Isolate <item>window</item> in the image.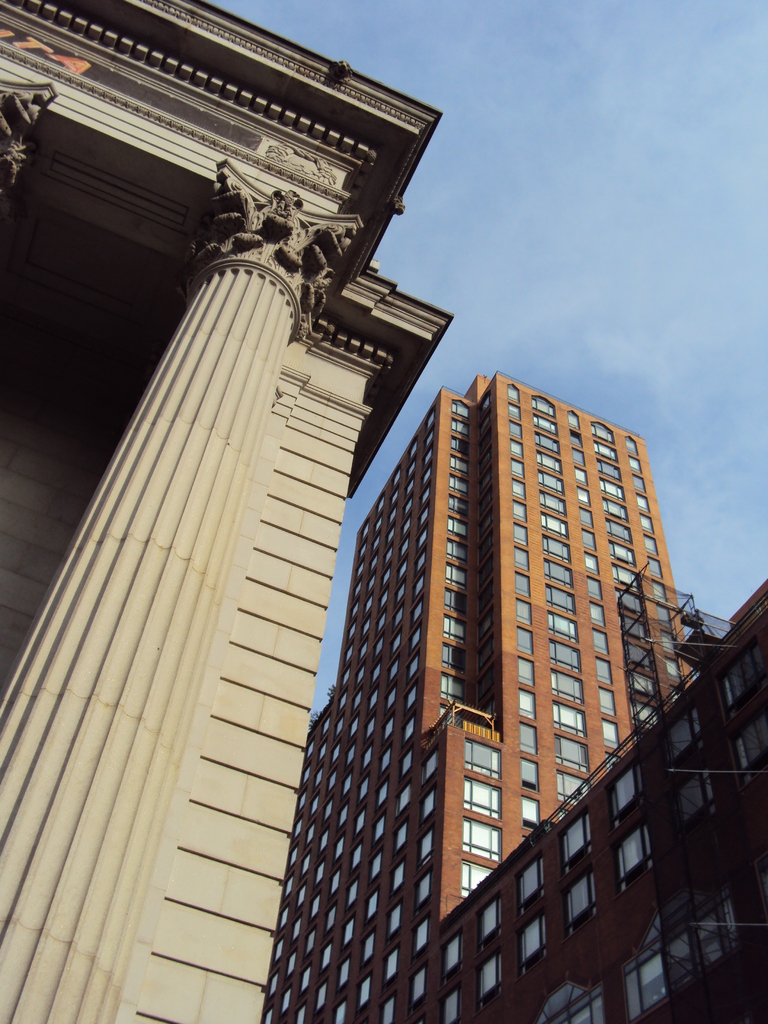
Isolated region: (535,431,558,456).
